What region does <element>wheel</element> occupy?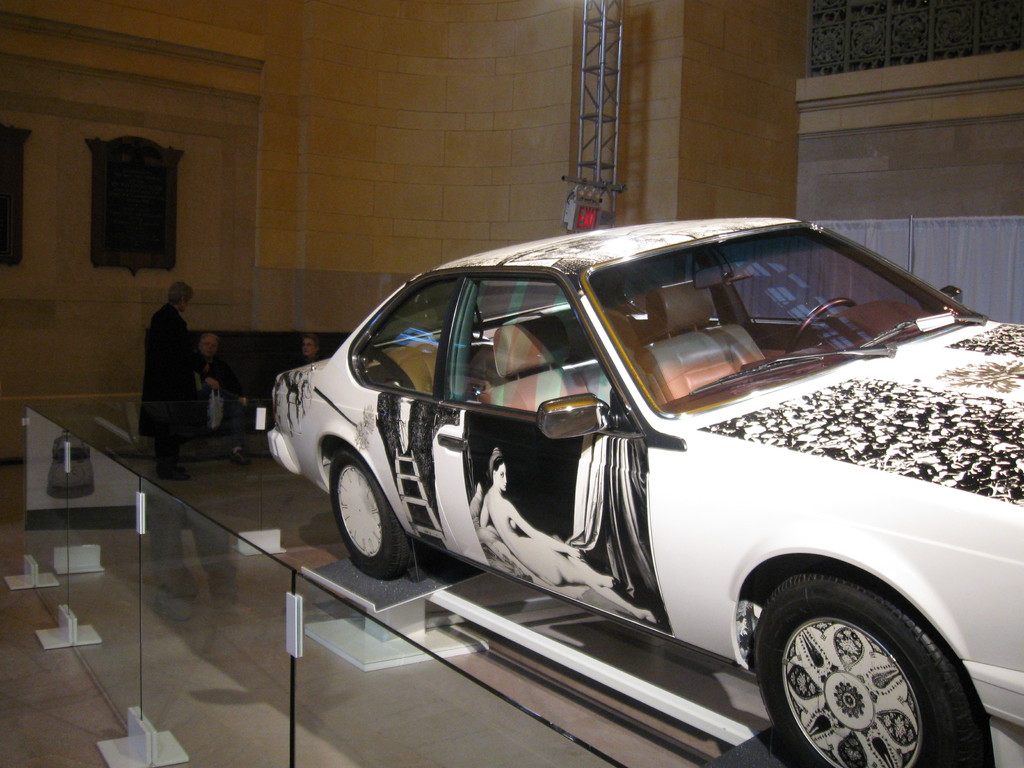
crop(753, 579, 970, 756).
